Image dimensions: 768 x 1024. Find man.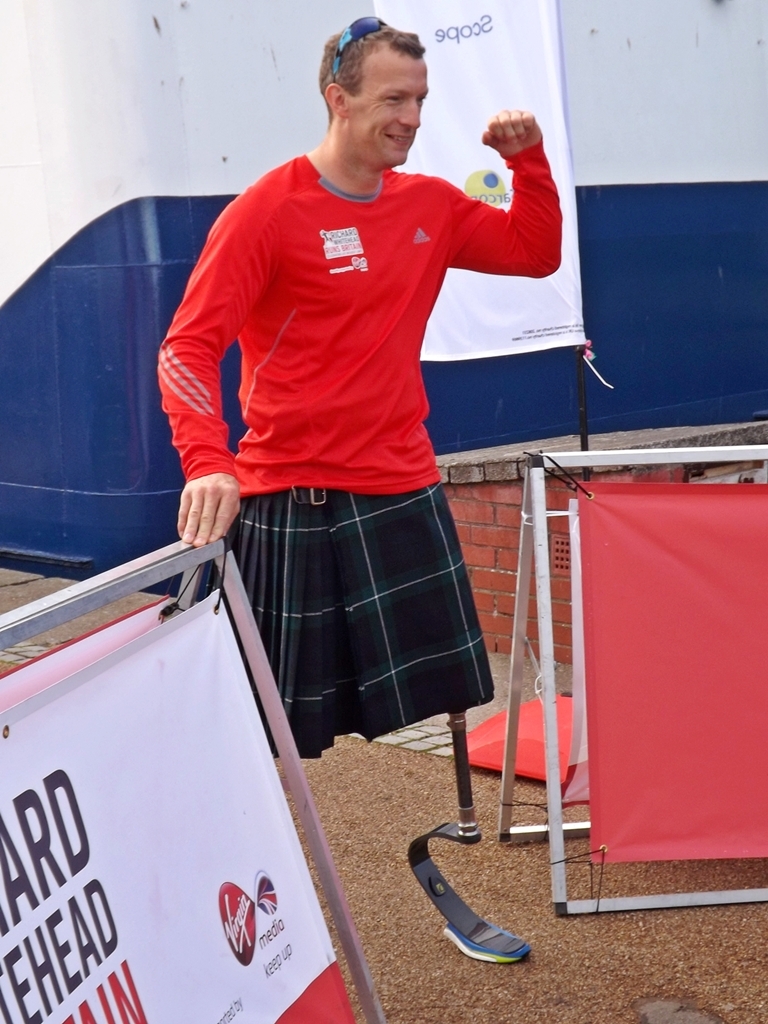
region(151, 17, 565, 966).
